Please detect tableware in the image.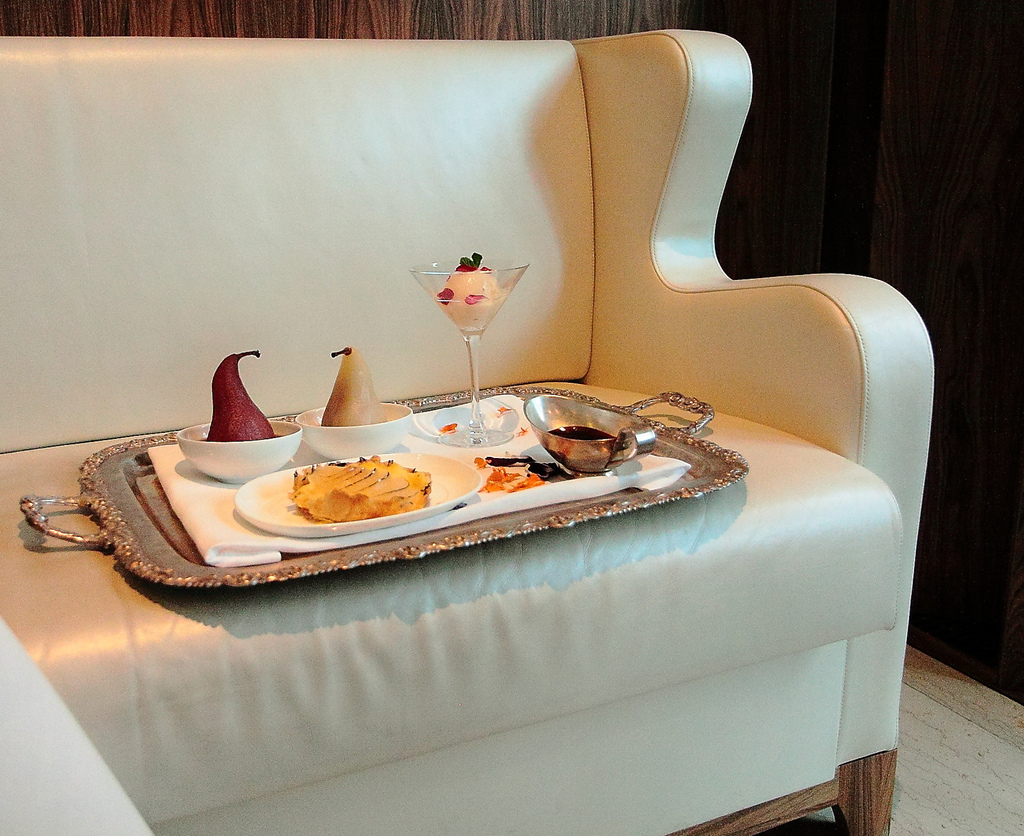
[176,423,300,487].
